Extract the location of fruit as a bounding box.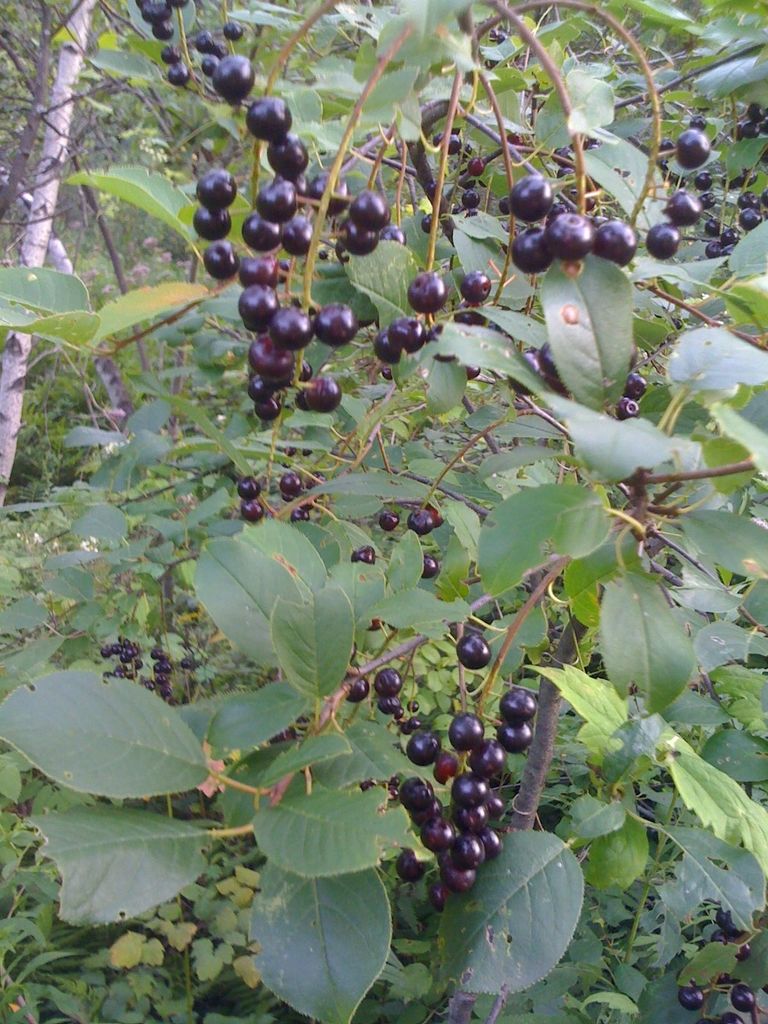
bbox=[454, 268, 498, 305].
